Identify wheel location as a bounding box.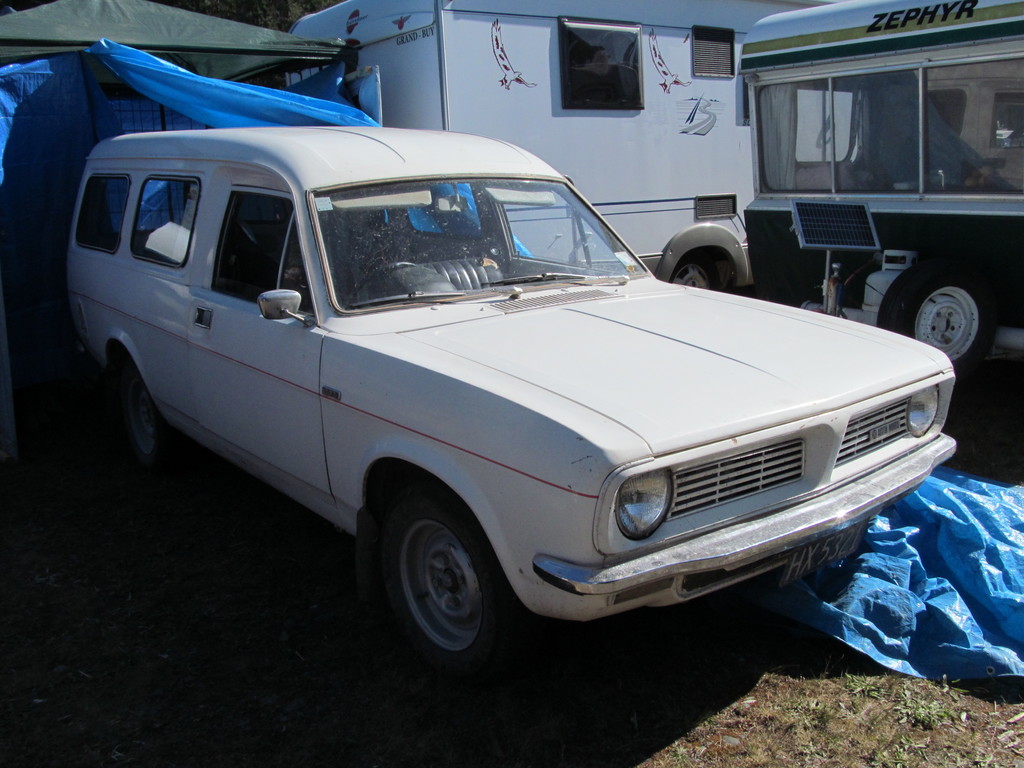
<bbox>371, 497, 508, 665</bbox>.
